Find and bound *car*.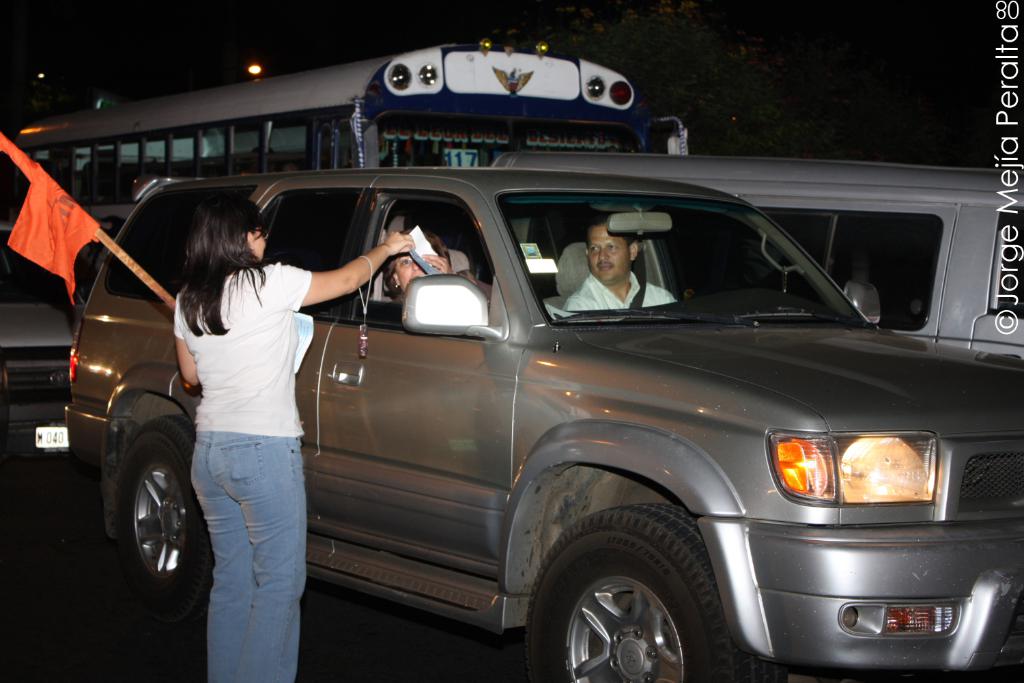
Bound: <bbox>66, 162, 1023, 682</bbox>.
